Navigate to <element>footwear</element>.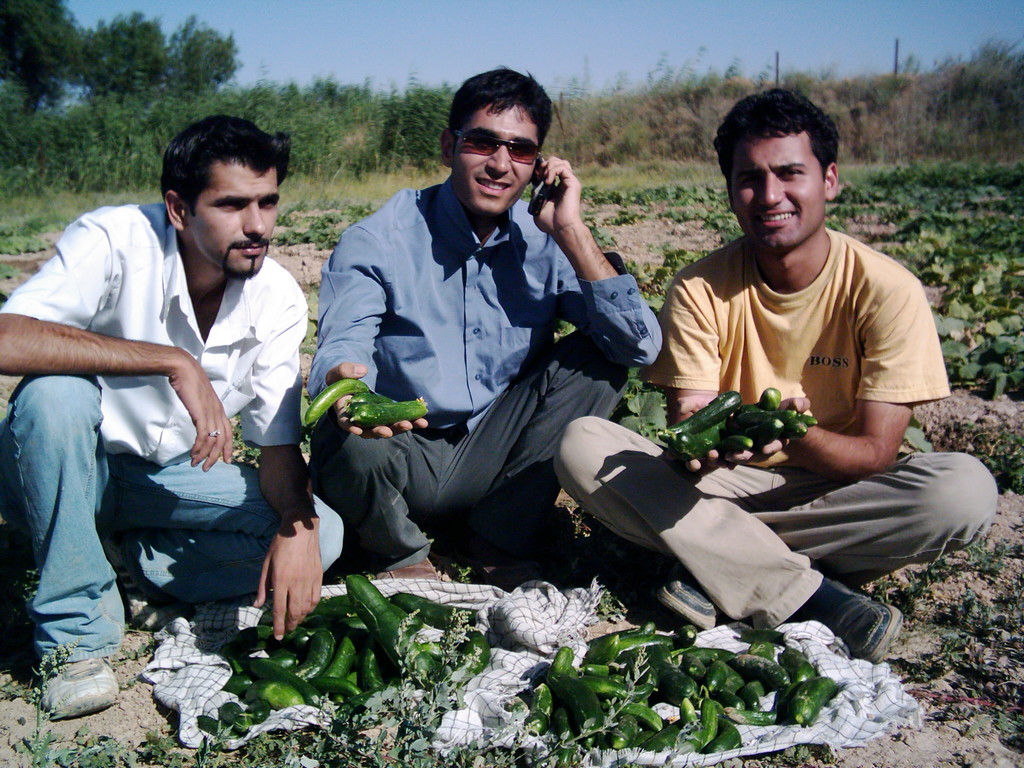
Navigation target: (378, 559, 444, 577).
